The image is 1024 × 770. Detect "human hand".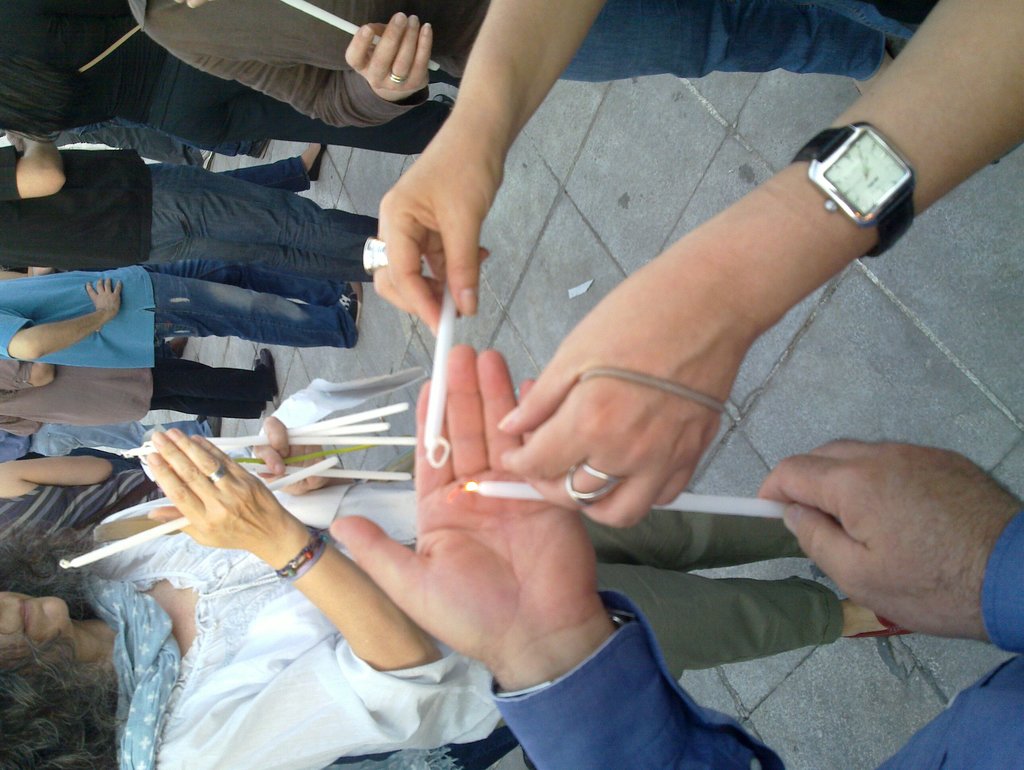
Detection: 343, 10, 439, 106.
